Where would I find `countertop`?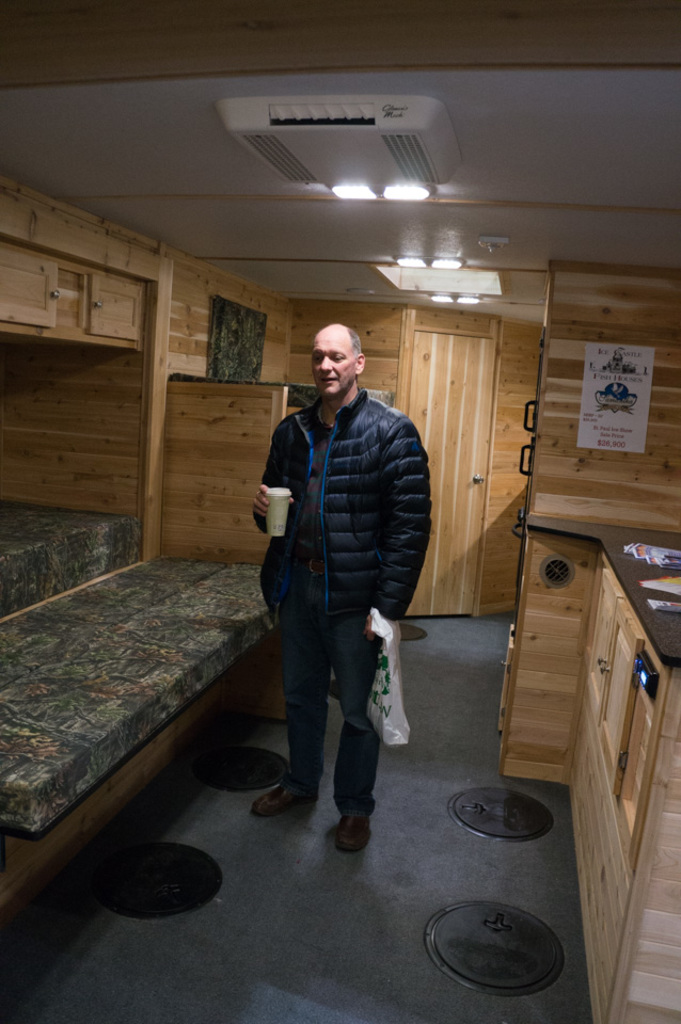
At bbox=(525, 516, 680, 668).
